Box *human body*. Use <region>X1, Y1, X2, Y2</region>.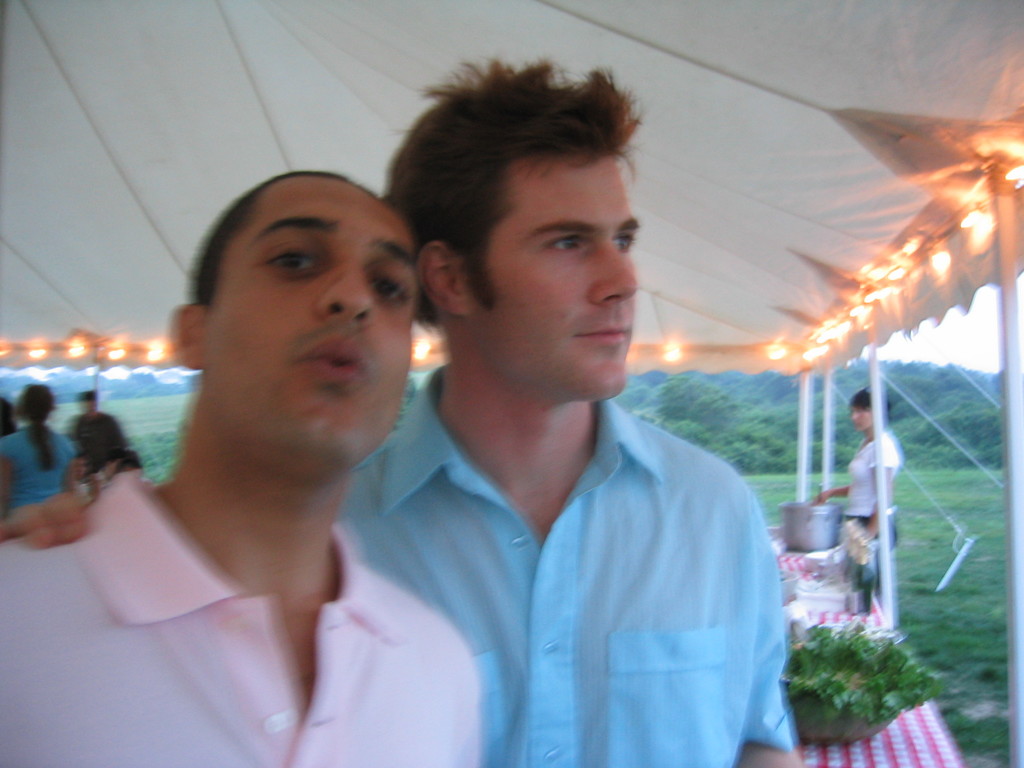
<region>70, 387, 122, 482</region>.
